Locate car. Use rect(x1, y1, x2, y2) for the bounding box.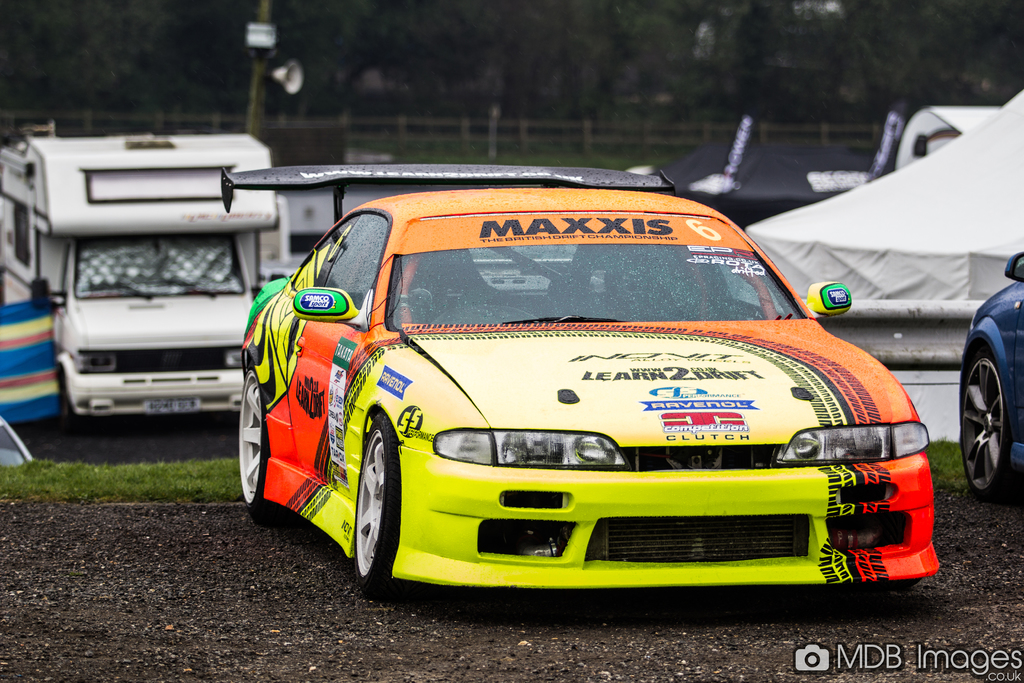
rect(959, 250, 1023, 493).
